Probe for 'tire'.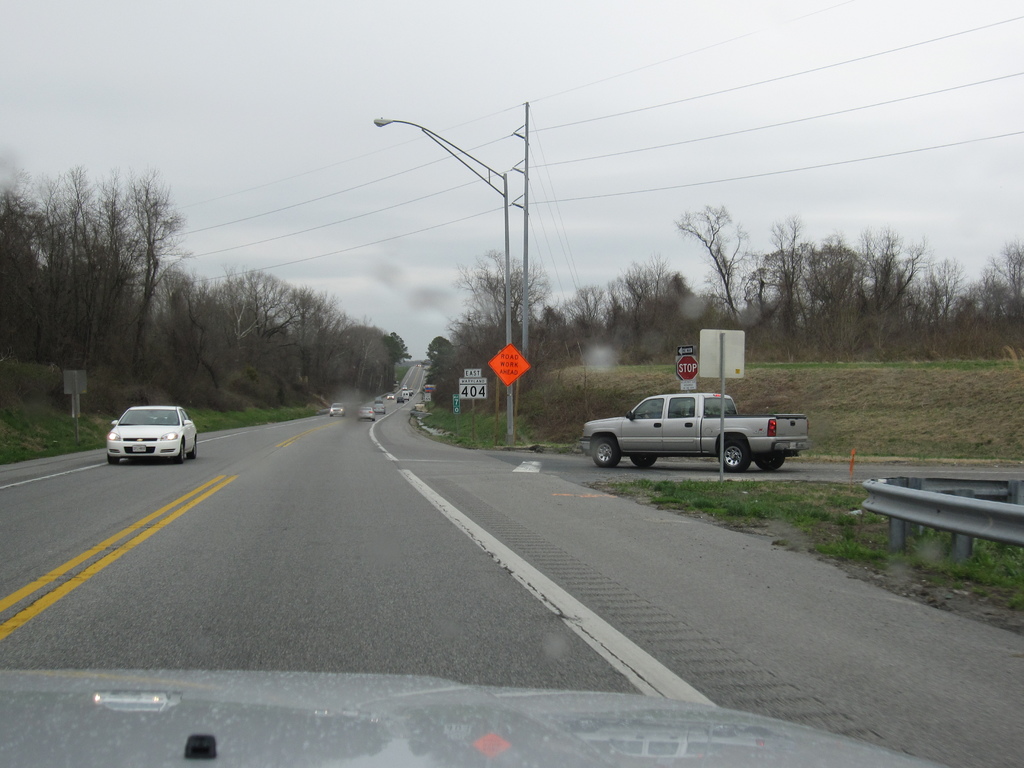
Probe result: 587:436:625:465.
